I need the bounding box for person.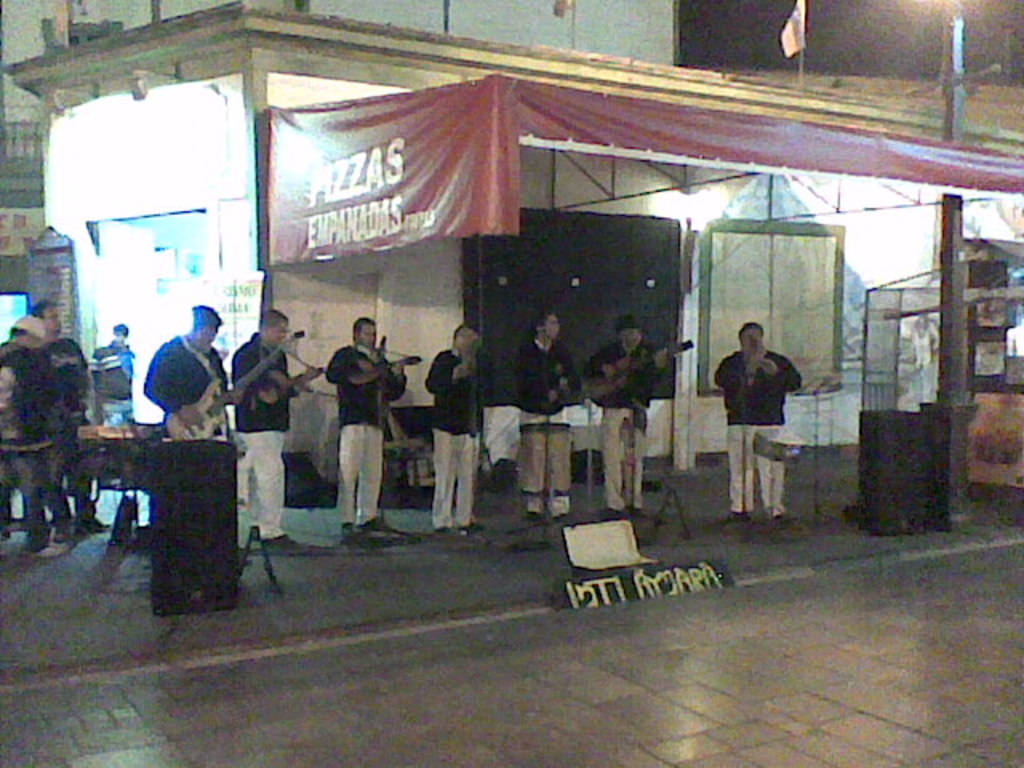
Here it is: 510,309,581,510.
